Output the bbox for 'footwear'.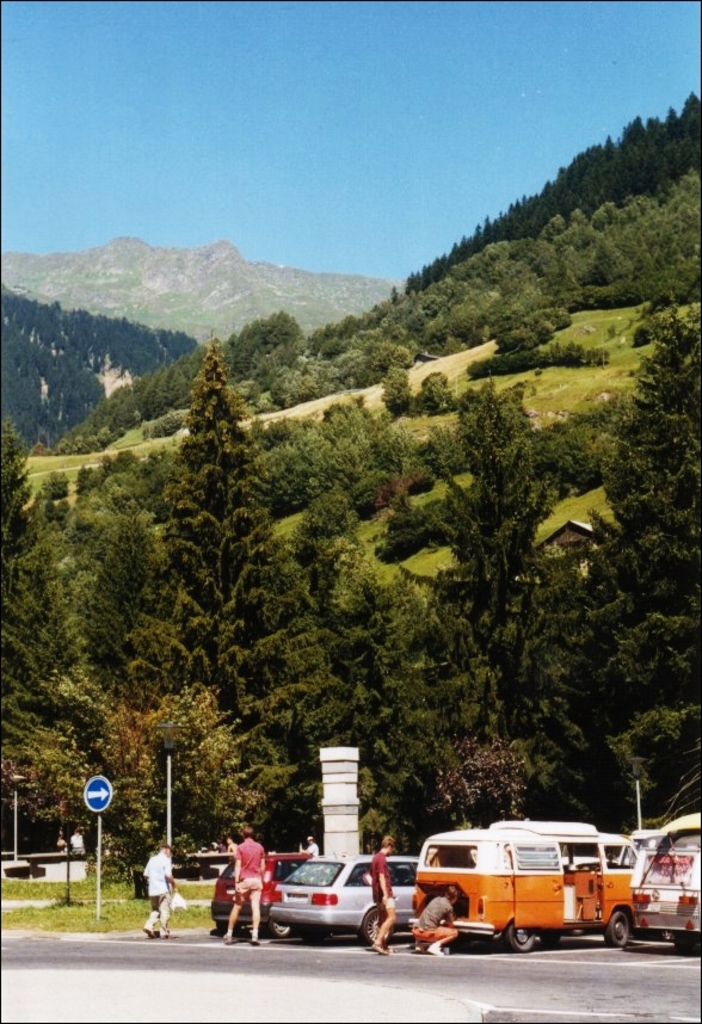
(x1=161, y1=929, x2=173, y2=942).
